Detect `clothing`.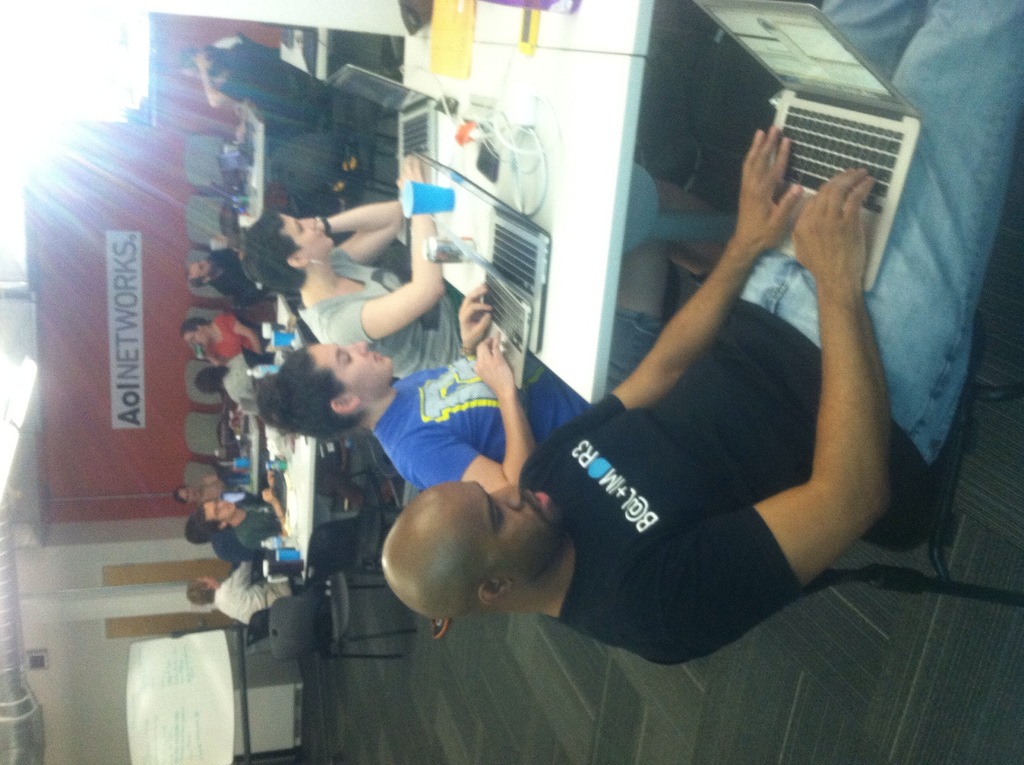
Detected at 298/245/462/380.
